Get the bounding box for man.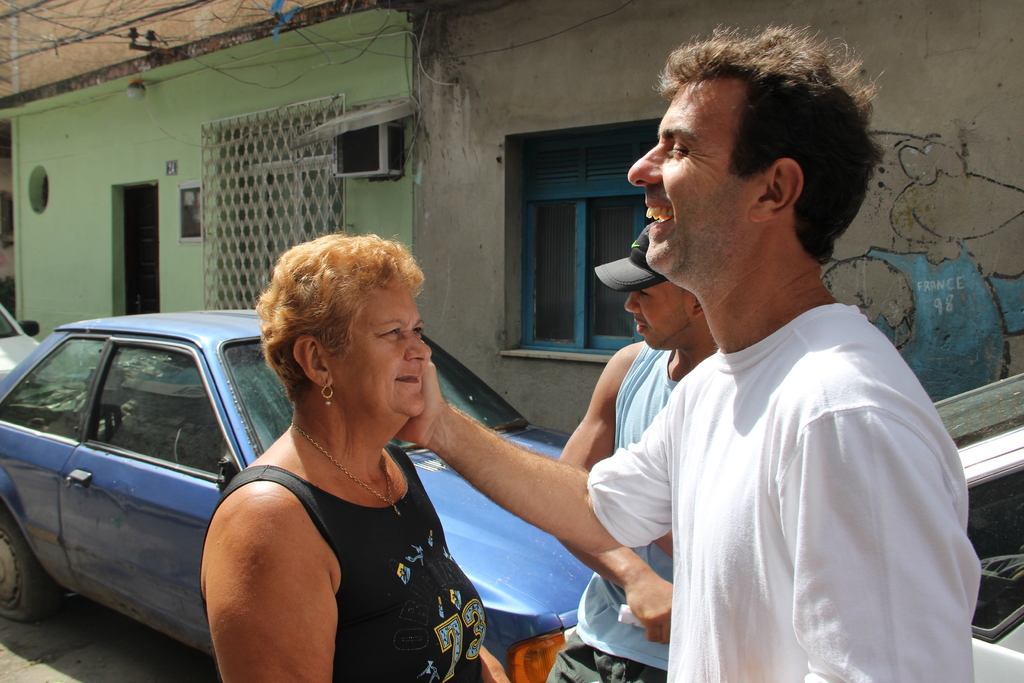
<region>555, 226, 675, 682</region>.
